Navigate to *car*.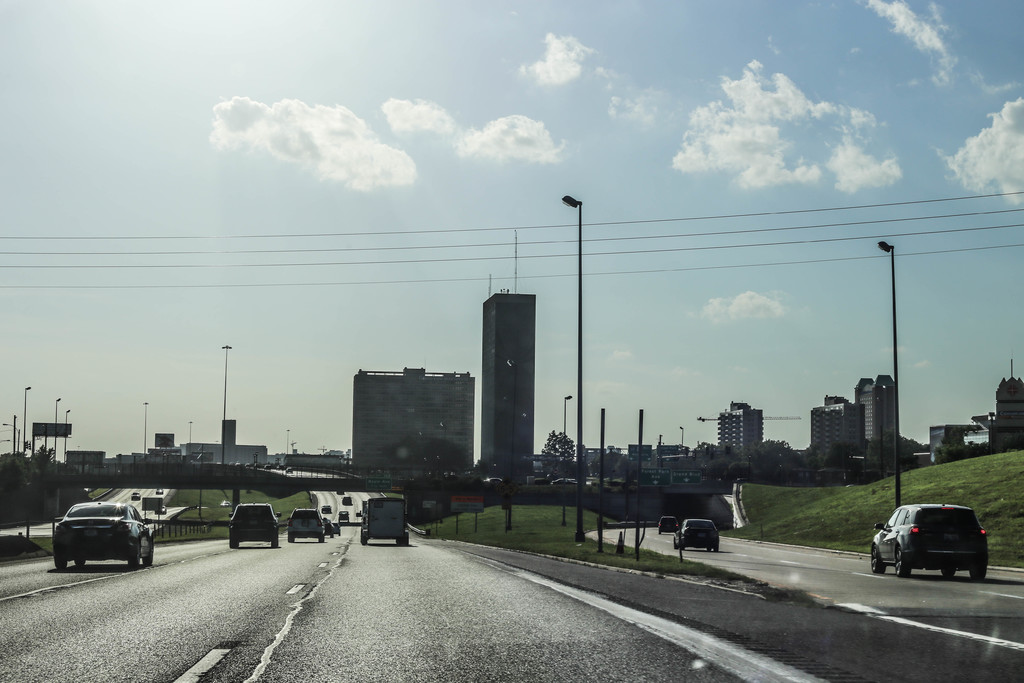
Navigation target: 340,497,351,504.
